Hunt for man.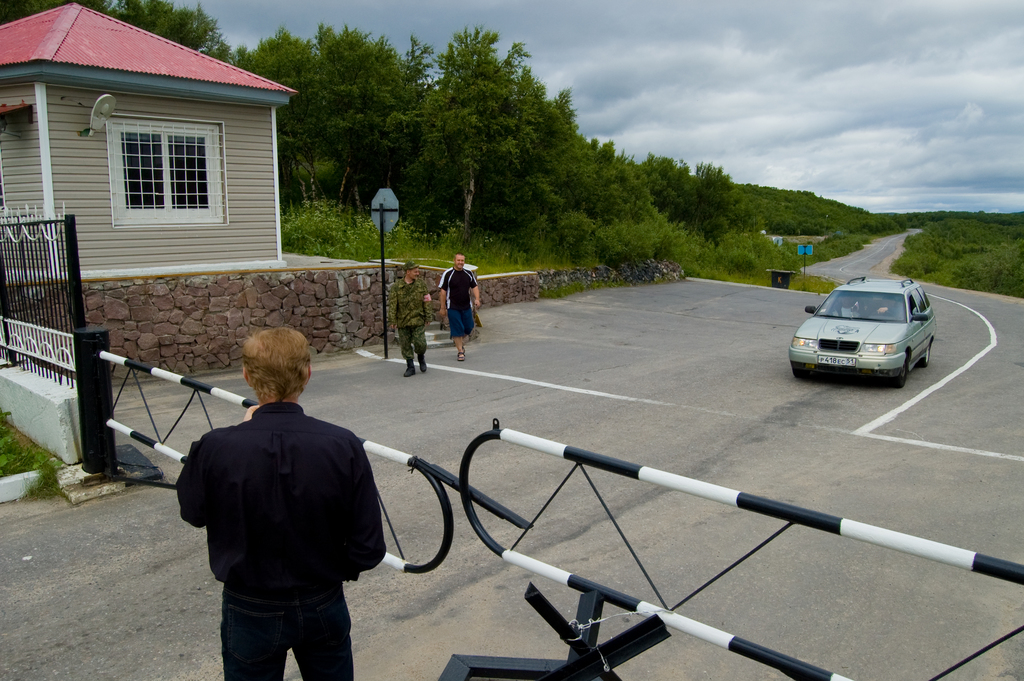
Hunted down at <bbox>175, 318, 399, 674</bbox>.
